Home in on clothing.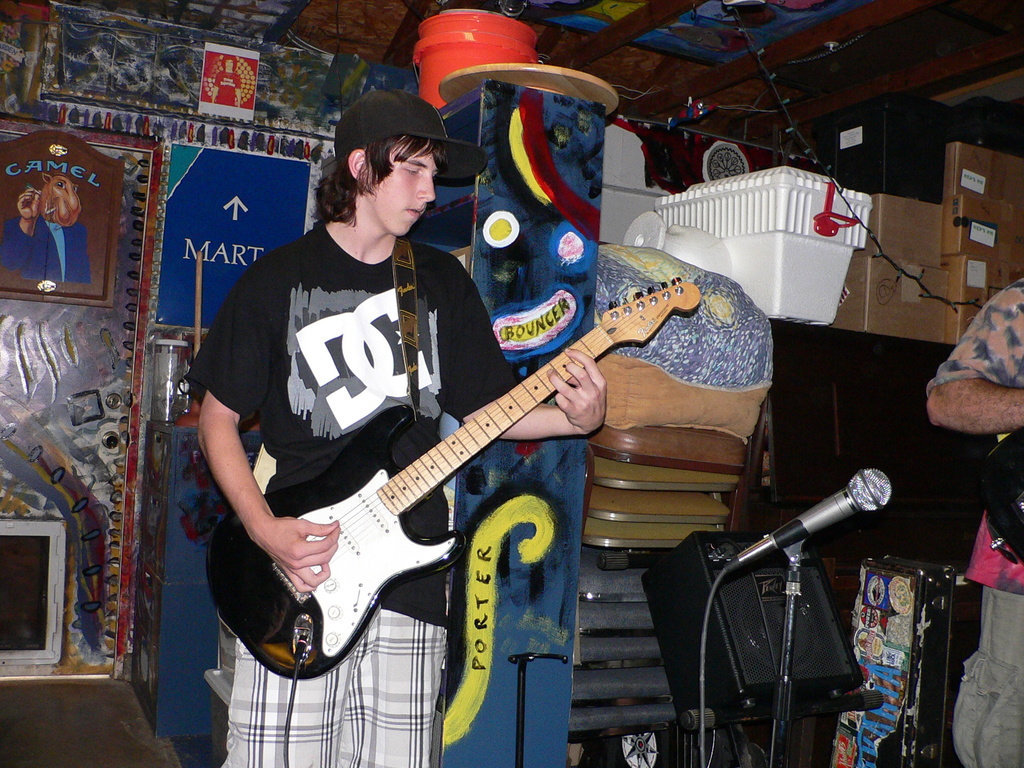
Homed in at pyautogui.locateOnScreen(0, 202, 89, 282).
